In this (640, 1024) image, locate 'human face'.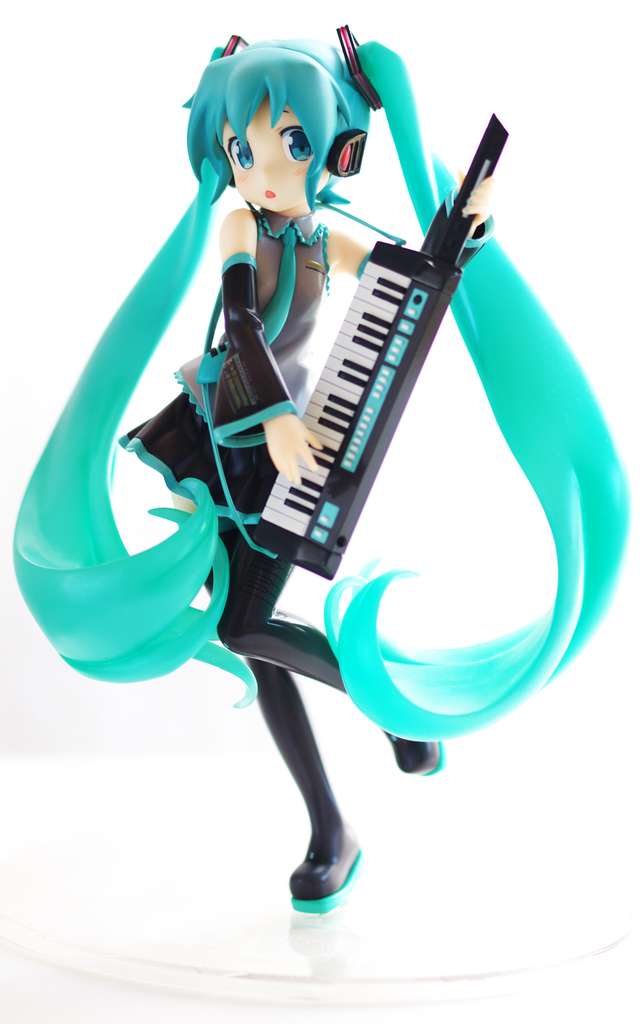
Bounding box: (220, 95, 307, 214).
